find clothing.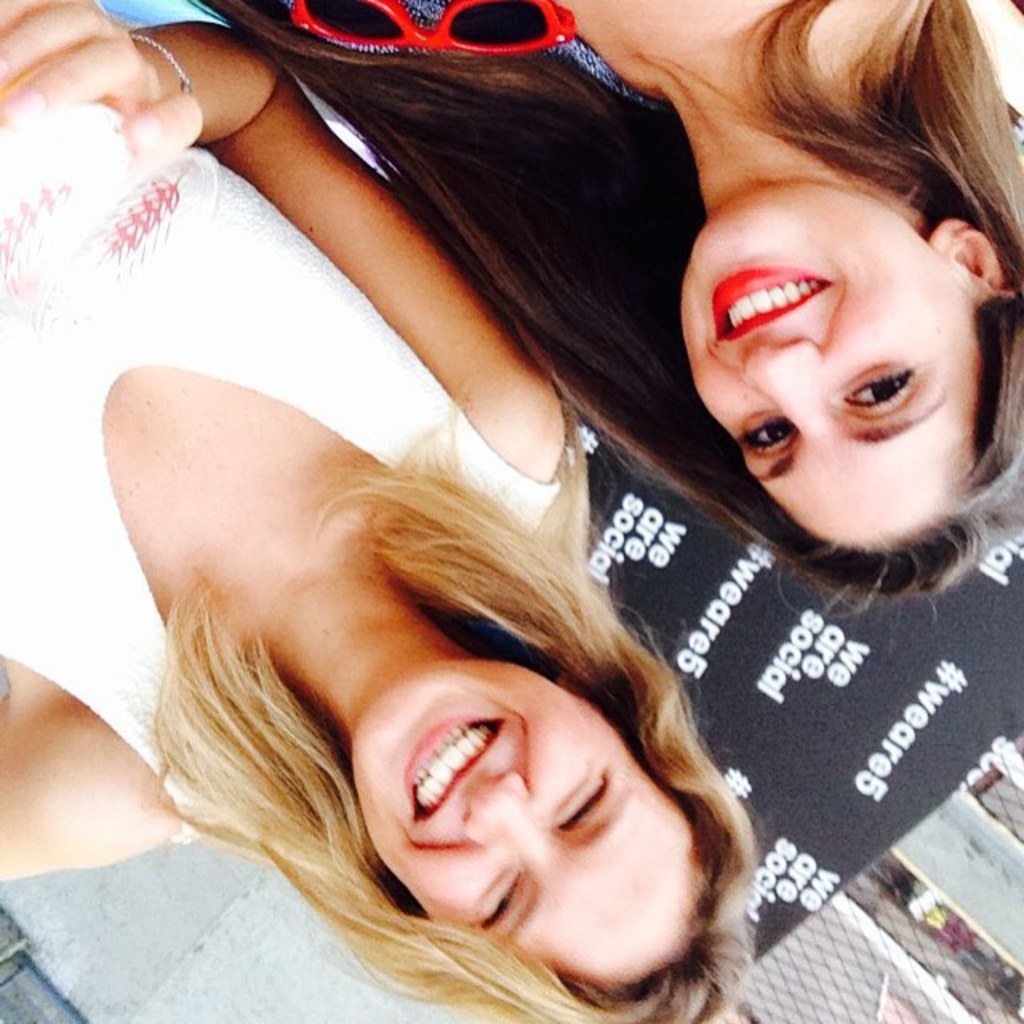
locate(0, 118, 568, 848).
